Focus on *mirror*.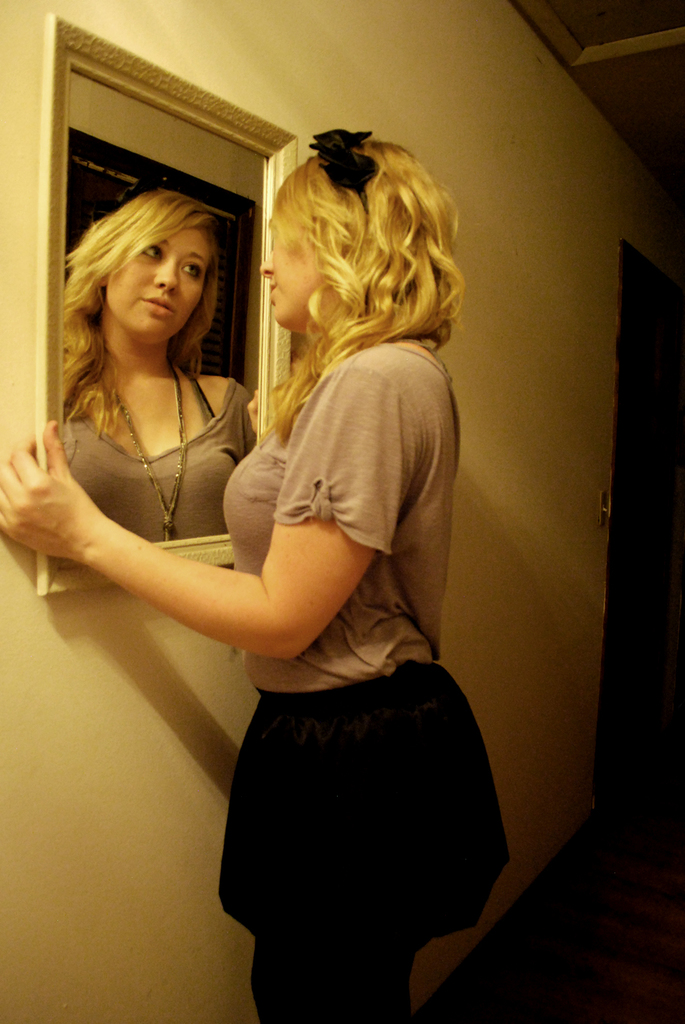
Focused at 68:72:266:547.
